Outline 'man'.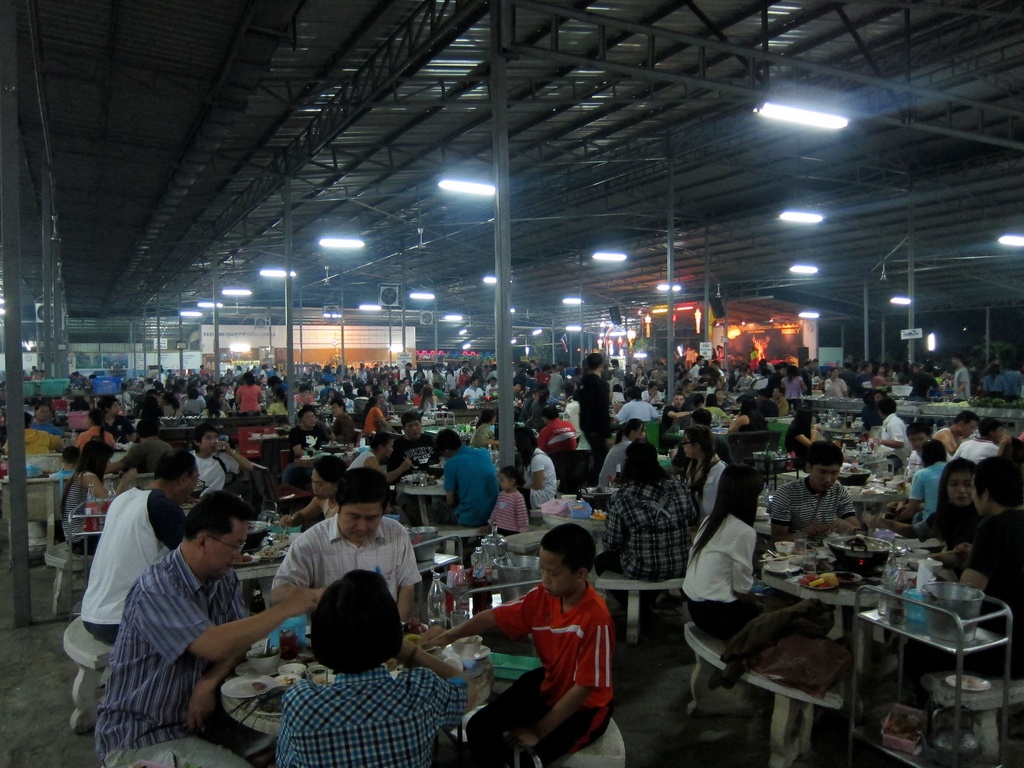
Outline: select_region(330, 401, 353, 447).
